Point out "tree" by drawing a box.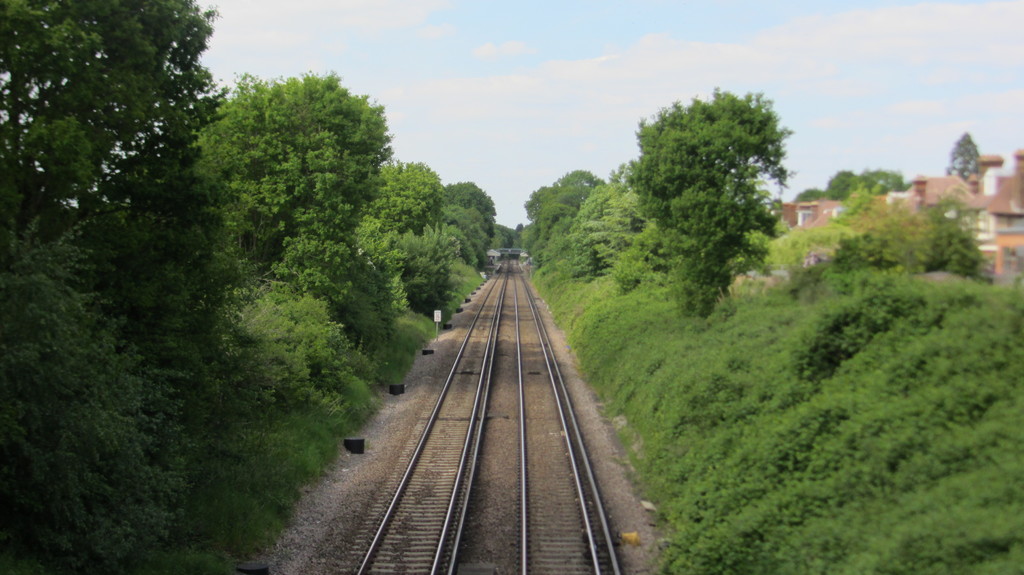
select_region(850, 170, 902, 198).
